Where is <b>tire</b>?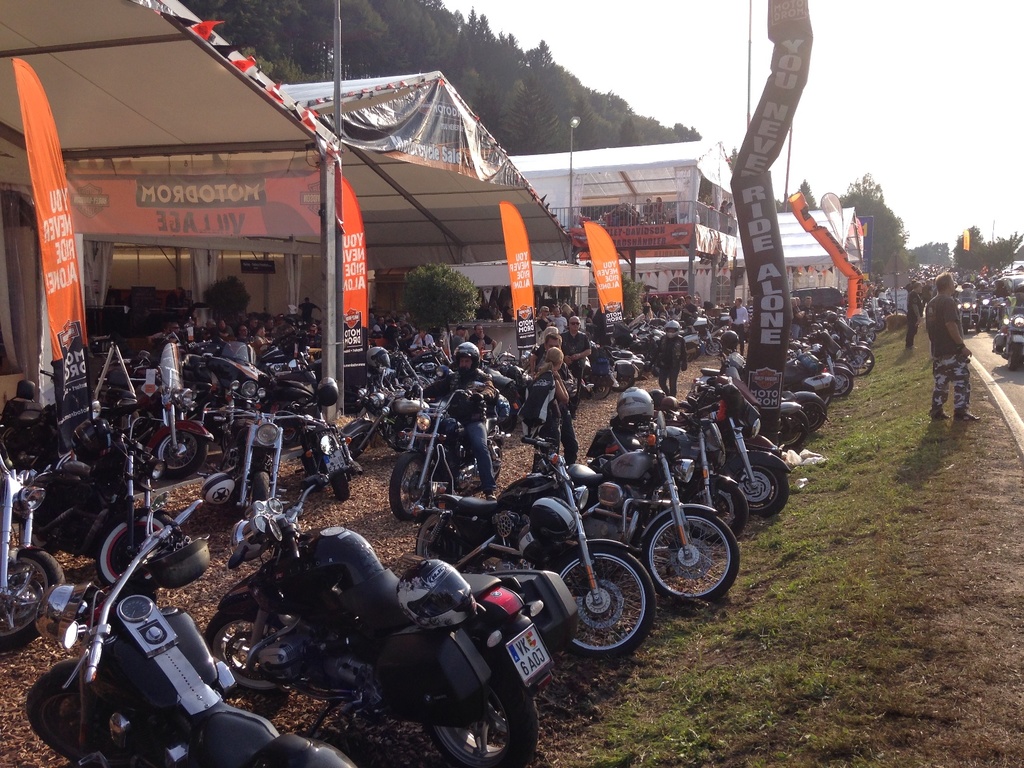
751,409,811,454.
